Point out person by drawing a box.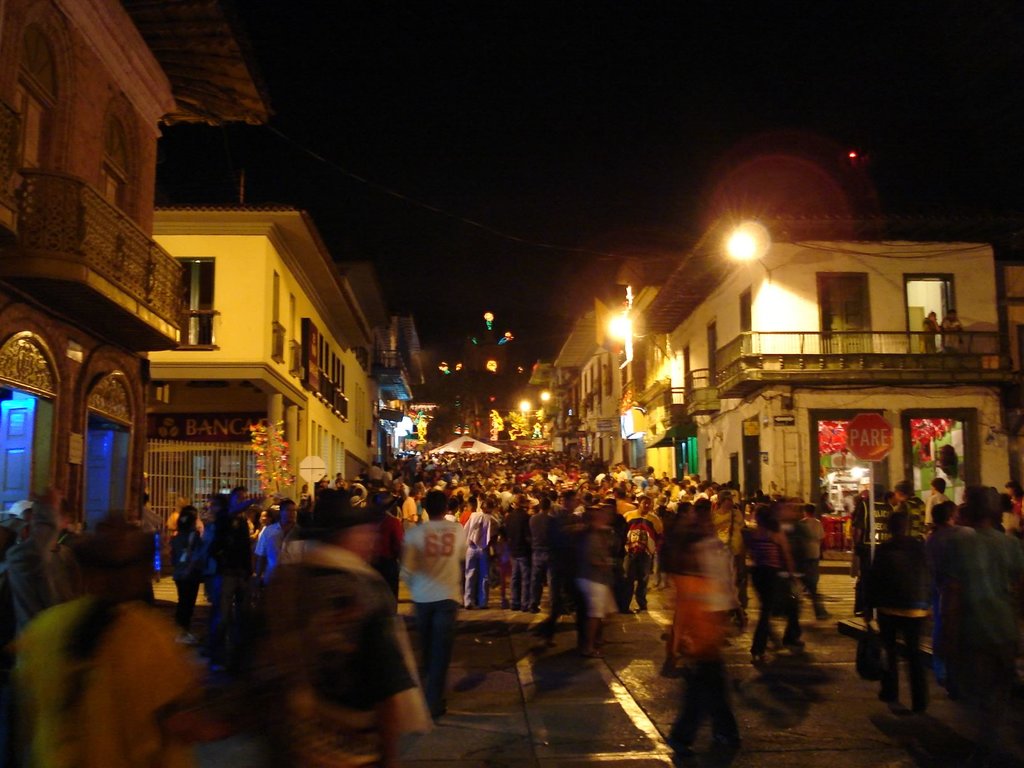
Rect(623, 499, 659, 616).
